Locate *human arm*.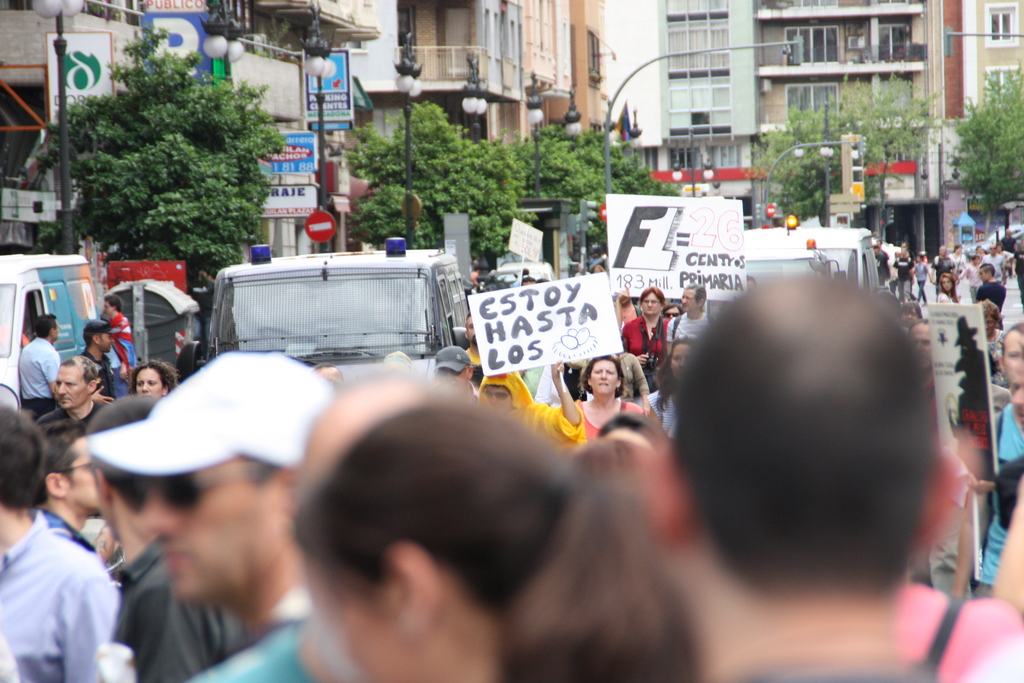
Bounding box: box(53, 566, 136, 682).
